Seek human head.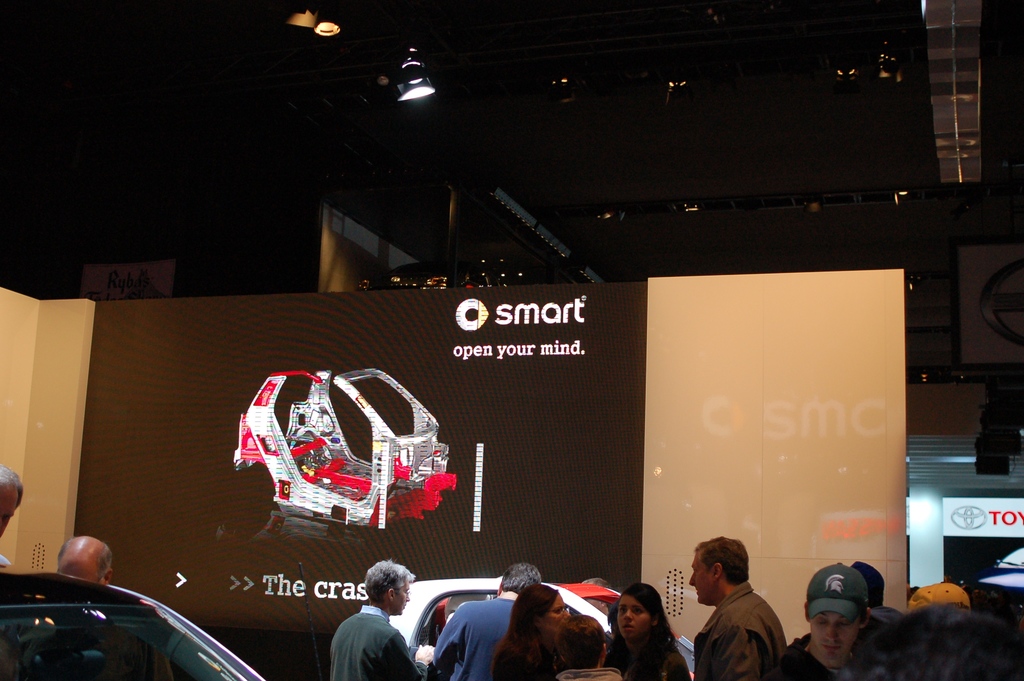
rect(556, 613, 607, 671).
